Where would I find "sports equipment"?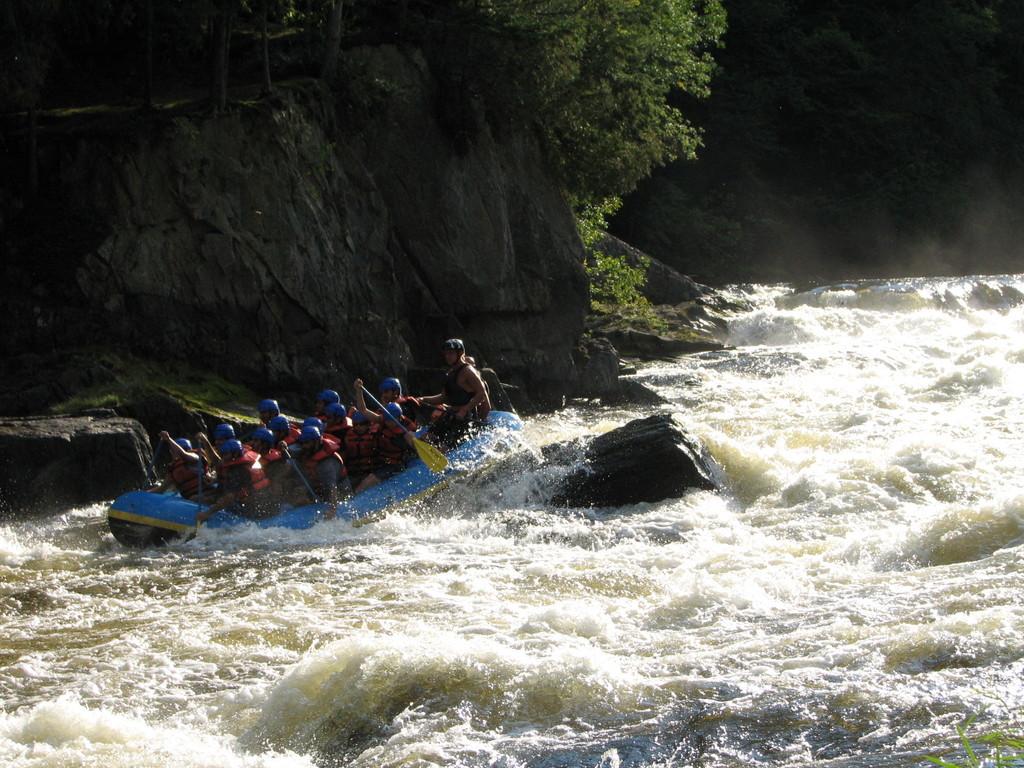
At {"x1": 266, "y1": 413, "x2": 288, "y2": 442}.
